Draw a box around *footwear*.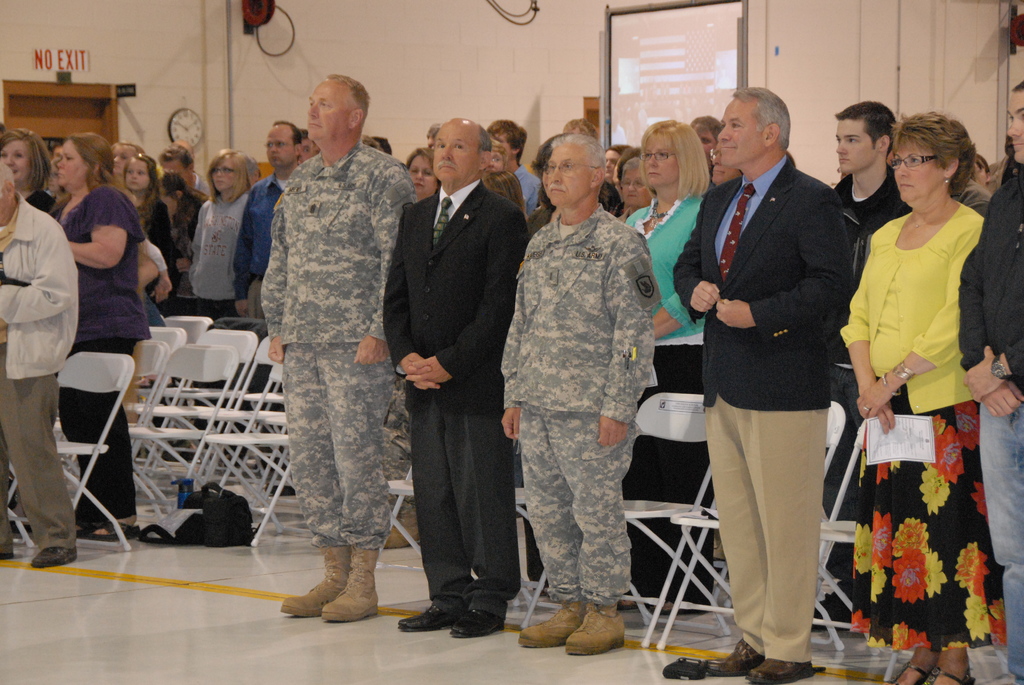
bbox(746, 653, 813, 684).
